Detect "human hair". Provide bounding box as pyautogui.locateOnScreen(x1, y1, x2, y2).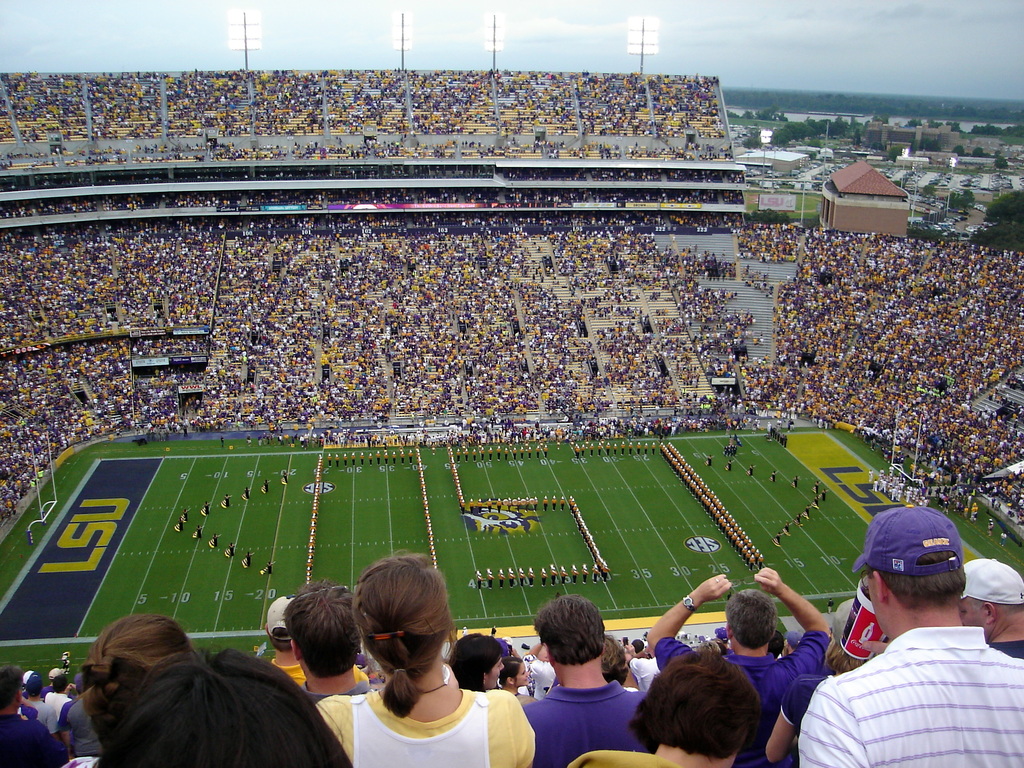
pyautogui.locateOnScreen(0, 662, 22, 710).
